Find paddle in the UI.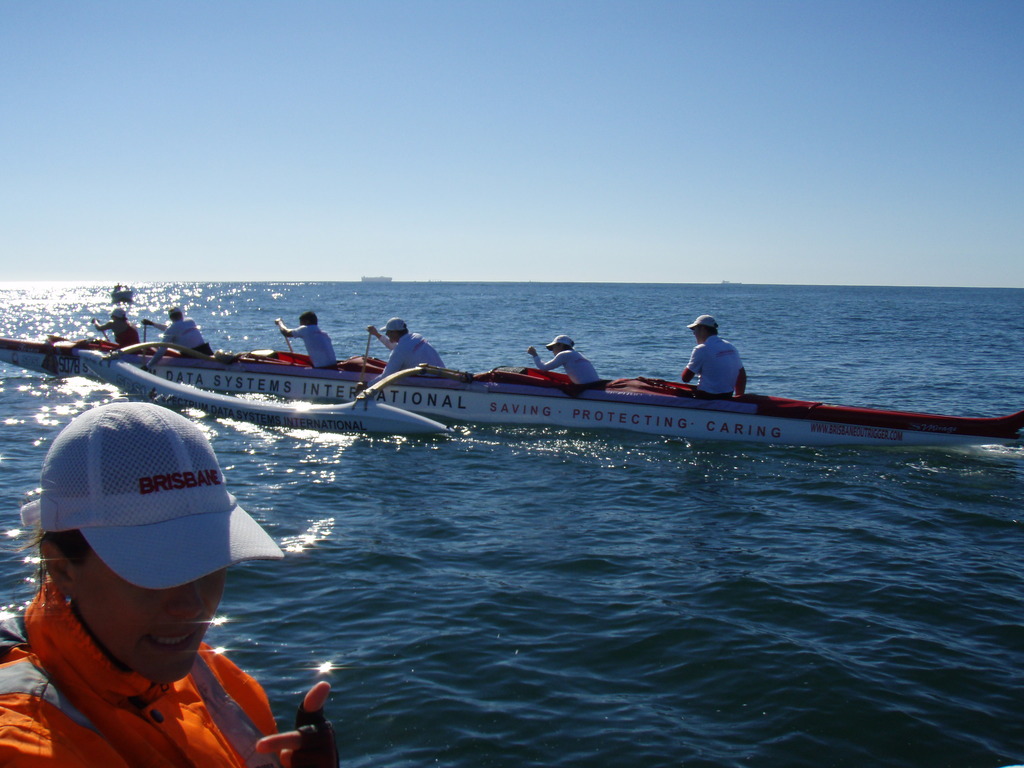
UI element at <box>351,334,374,397</box>.
